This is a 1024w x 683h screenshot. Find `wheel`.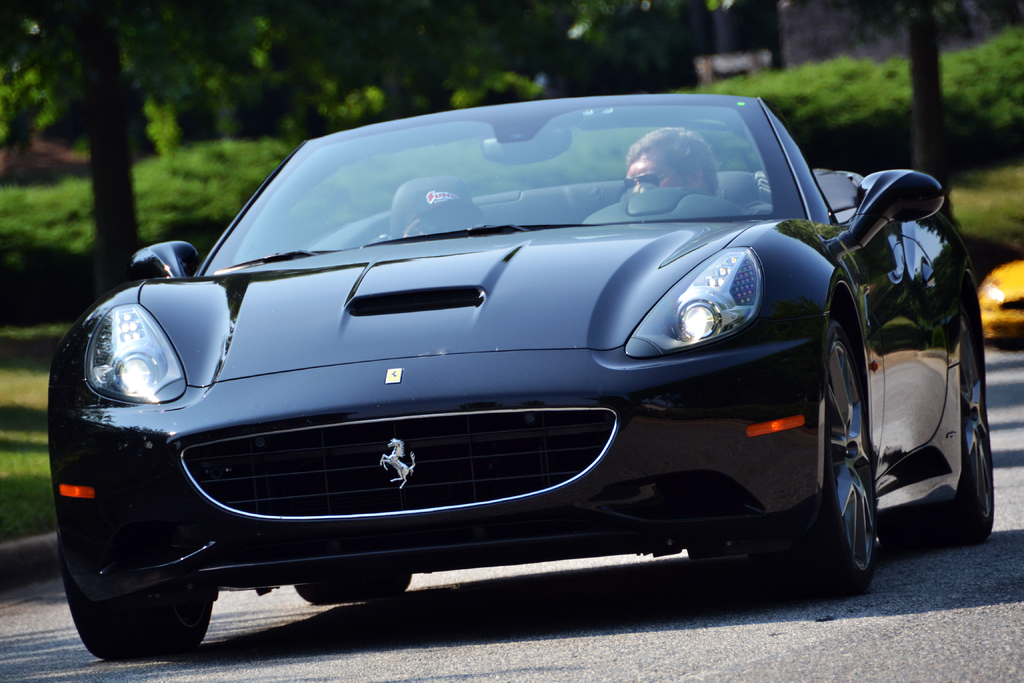
Bounding box: rect(58, 523, 213, 659).
